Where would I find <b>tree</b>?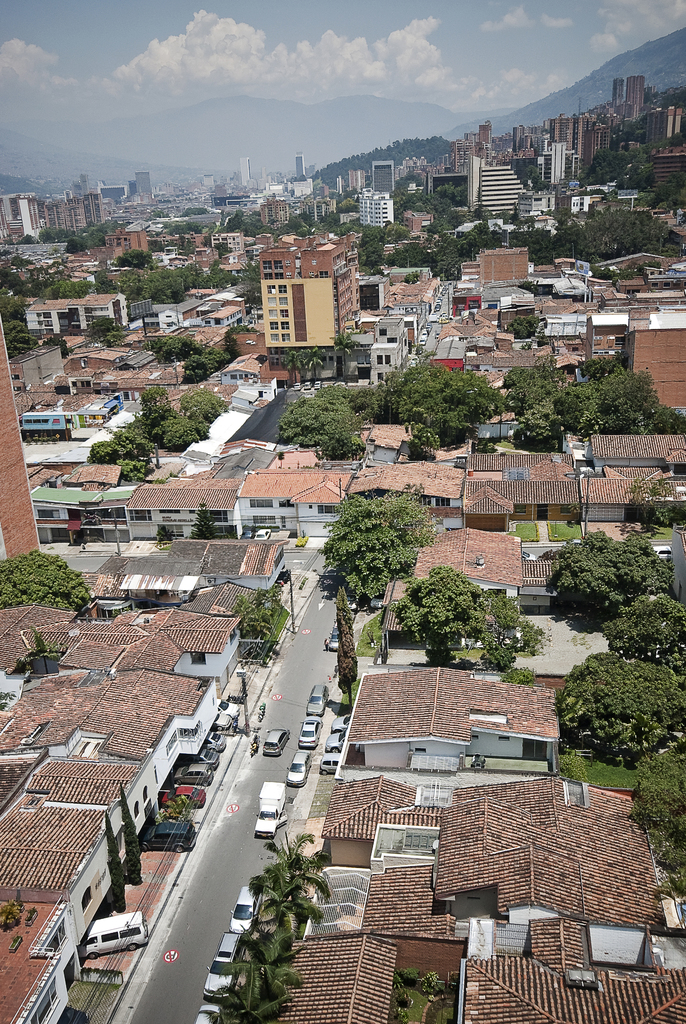
At (436, 182, 452, 200).
